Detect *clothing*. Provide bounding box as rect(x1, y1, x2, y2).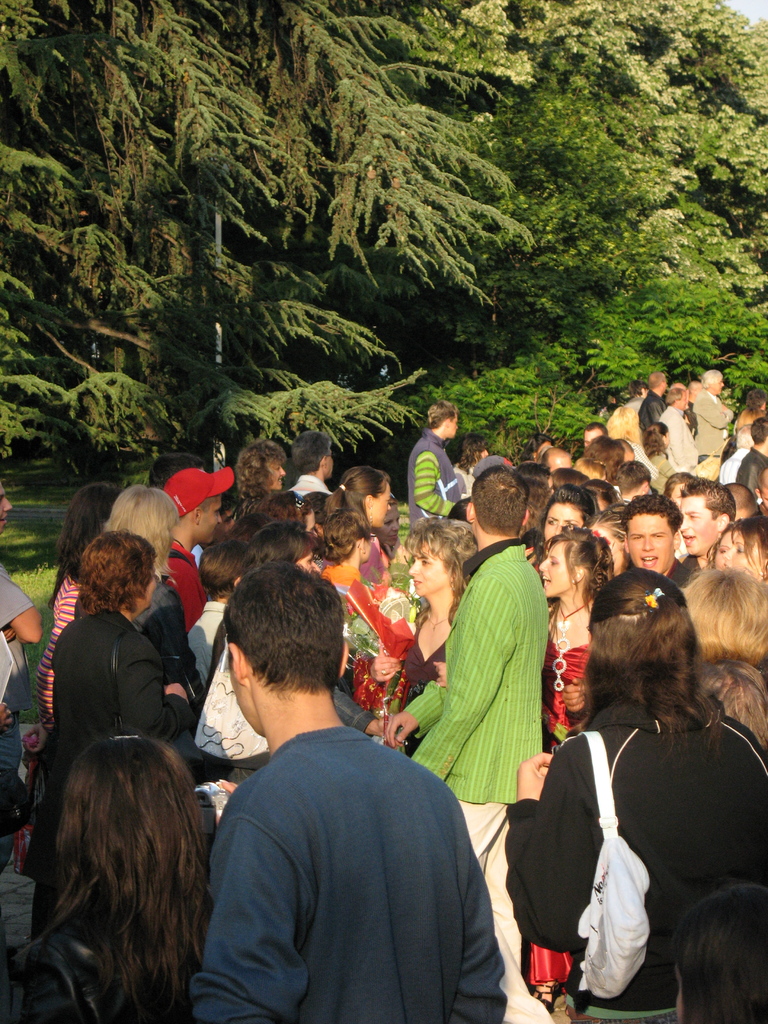
rect(662, 407, 699, 470).
